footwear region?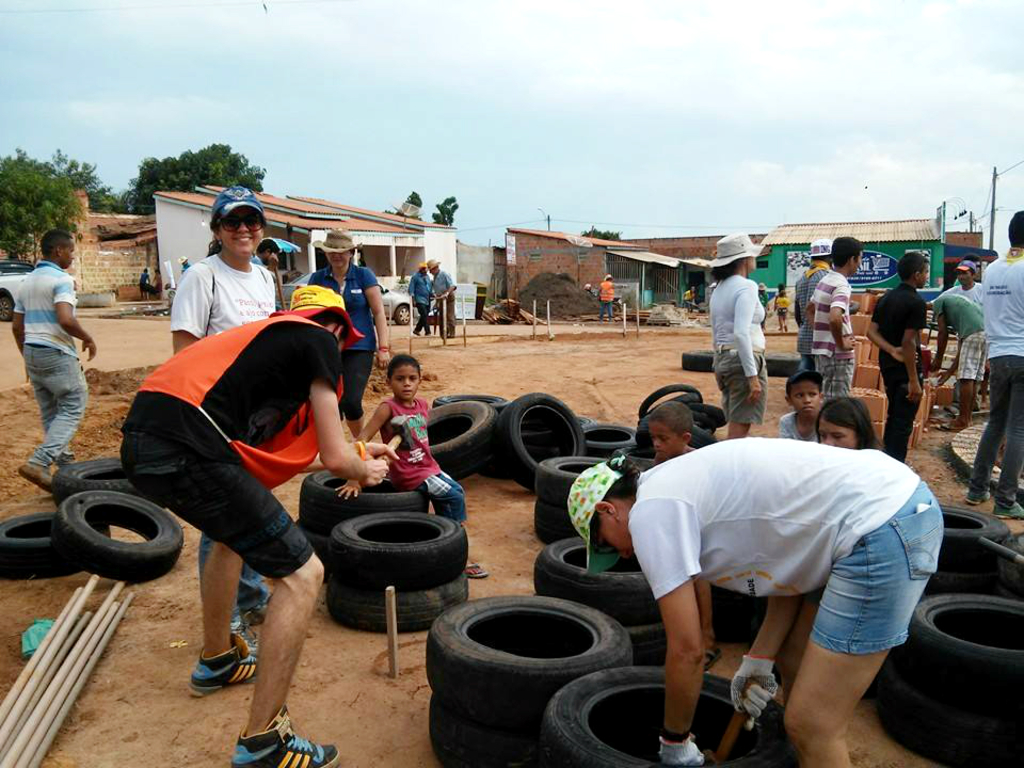
pyautogui.locateOnScreen(187, 631, 262, 699)
